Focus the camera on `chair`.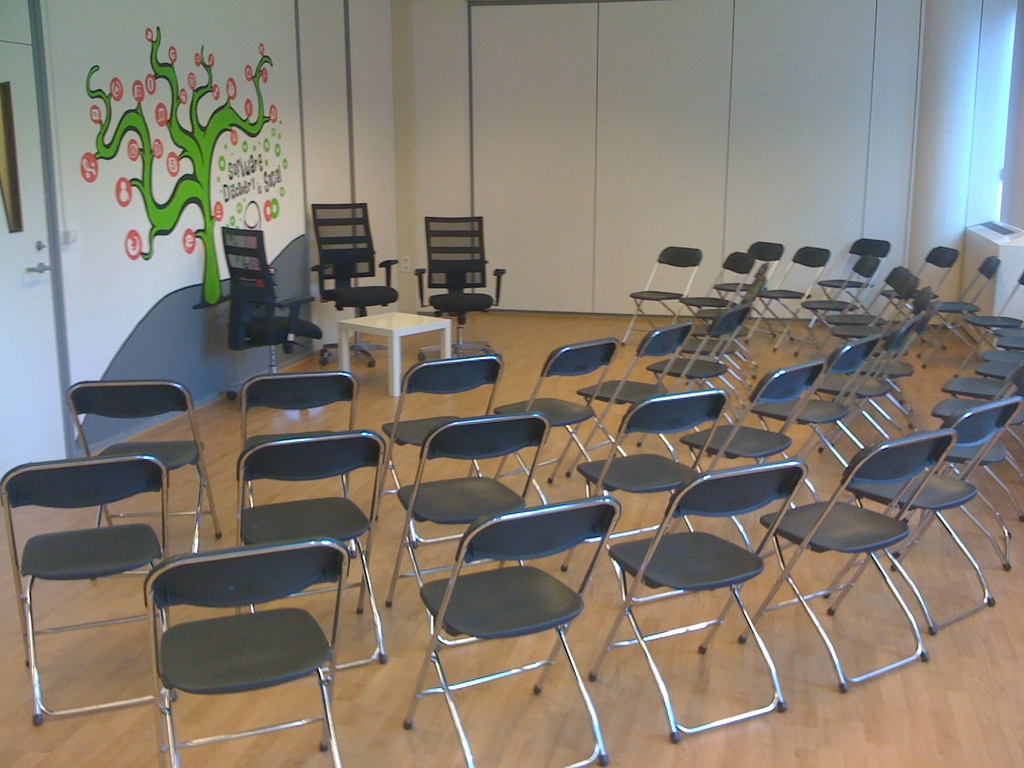
Focus region: [124,550,349,767].
